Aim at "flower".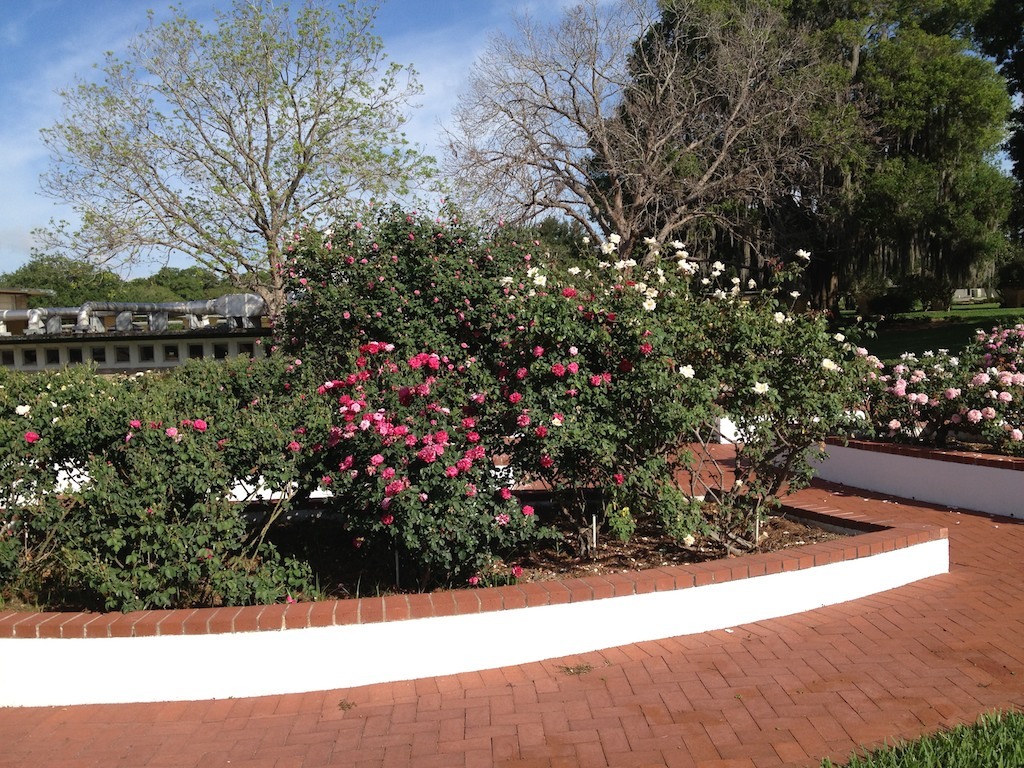
Aimed at {"x1": 11, "y1": 401, "x2": 37, "y2": 419}.
